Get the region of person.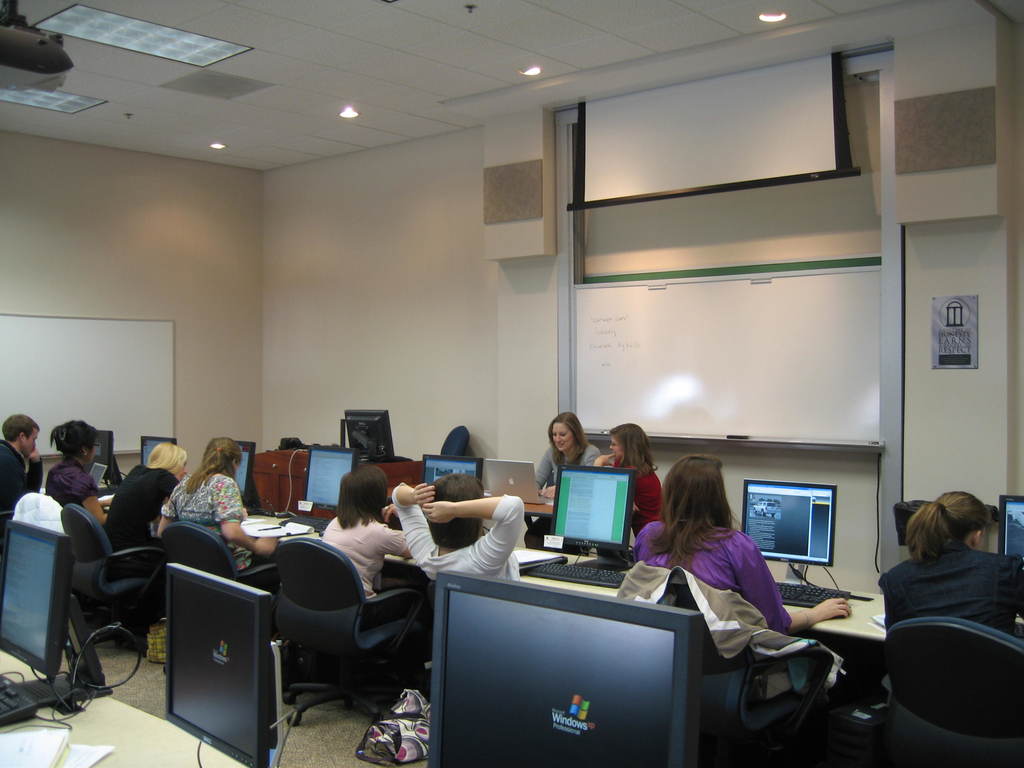
Rect(52, 413, 100, 509).
